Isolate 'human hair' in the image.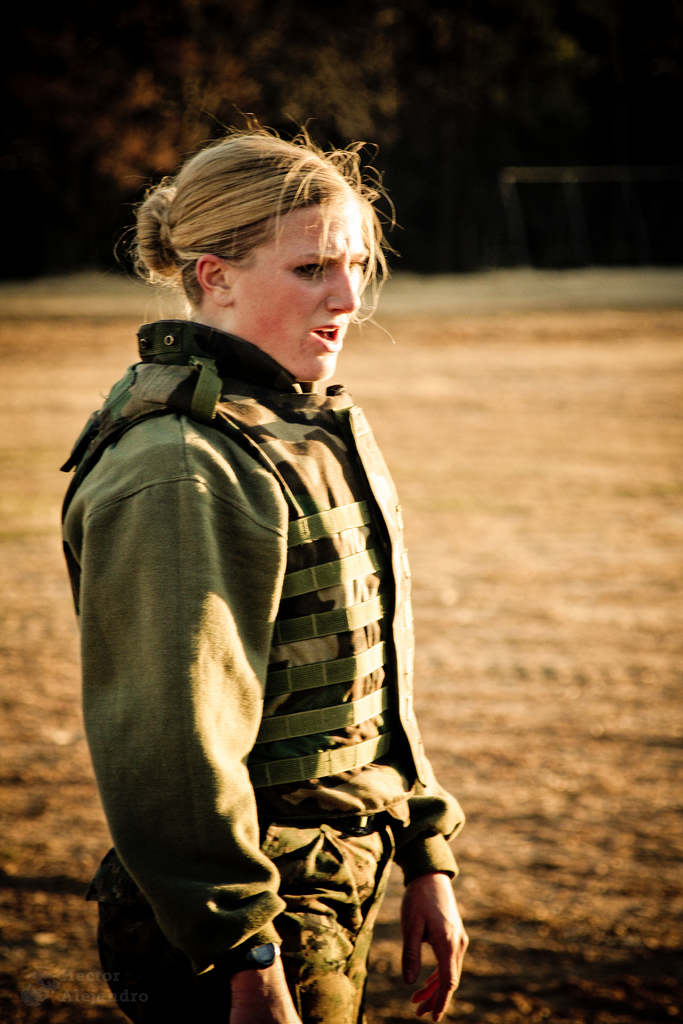
Isolated region: bbox=[108, 121, 384, 353].
